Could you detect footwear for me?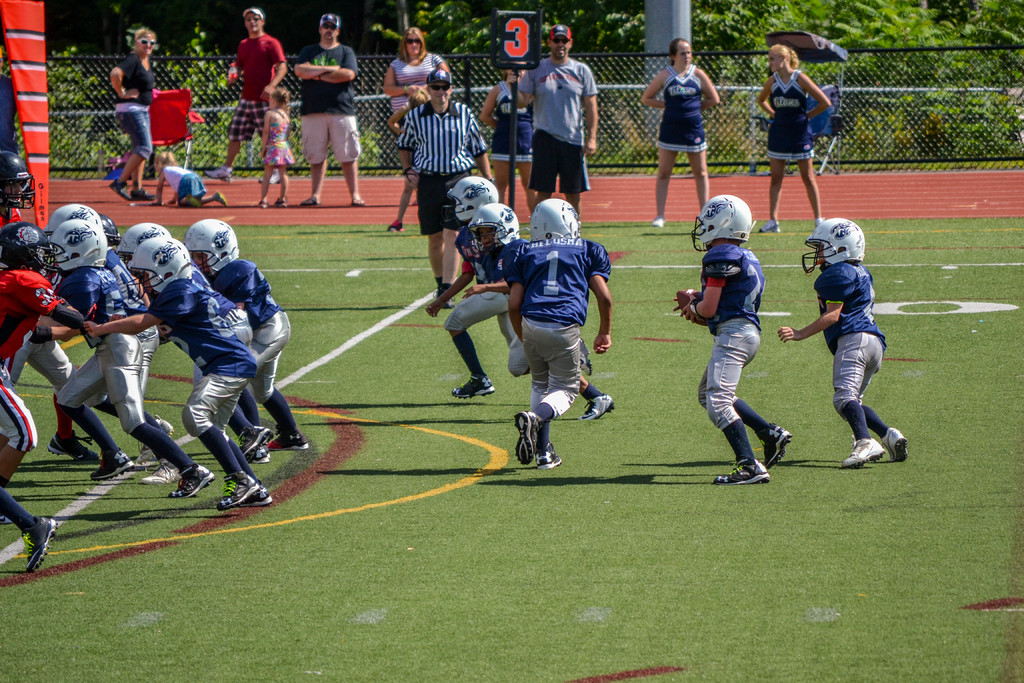
Detection result: locate(847, 404, 910, 468).
